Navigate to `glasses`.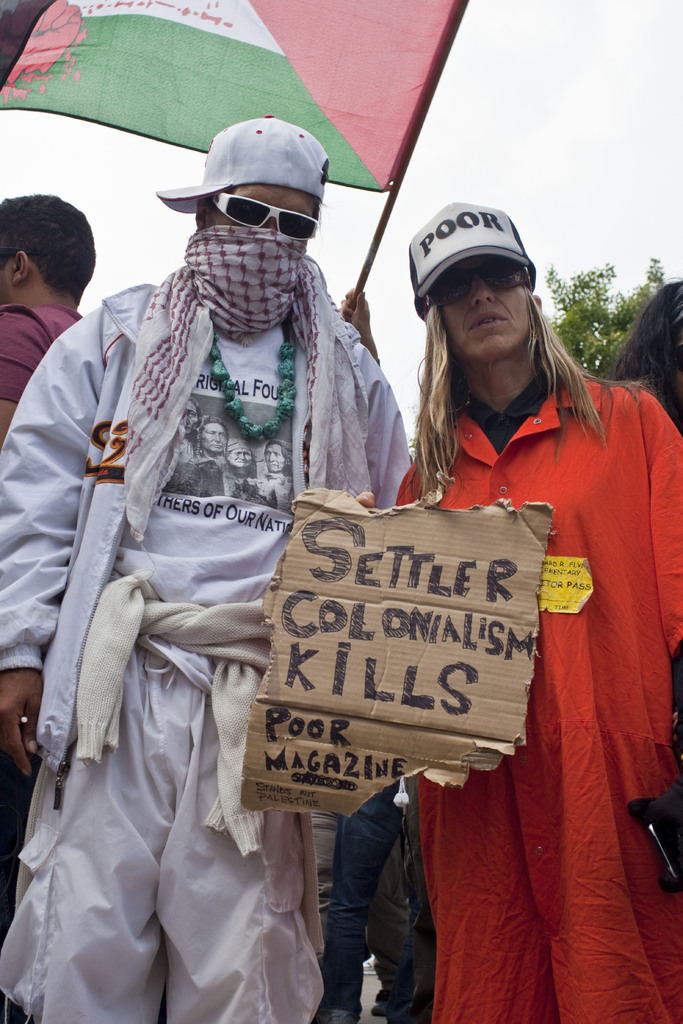
Navigation target: bbox(204, 204, 325, 246).
